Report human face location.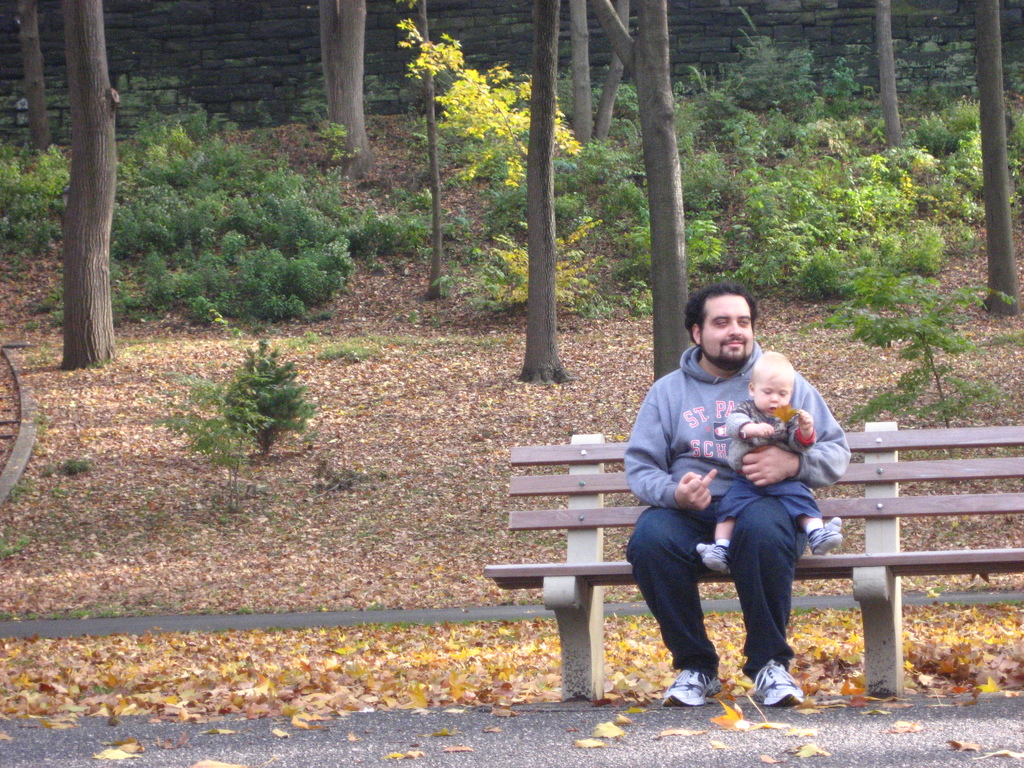
Report: box(701, 297, 751, 366).
